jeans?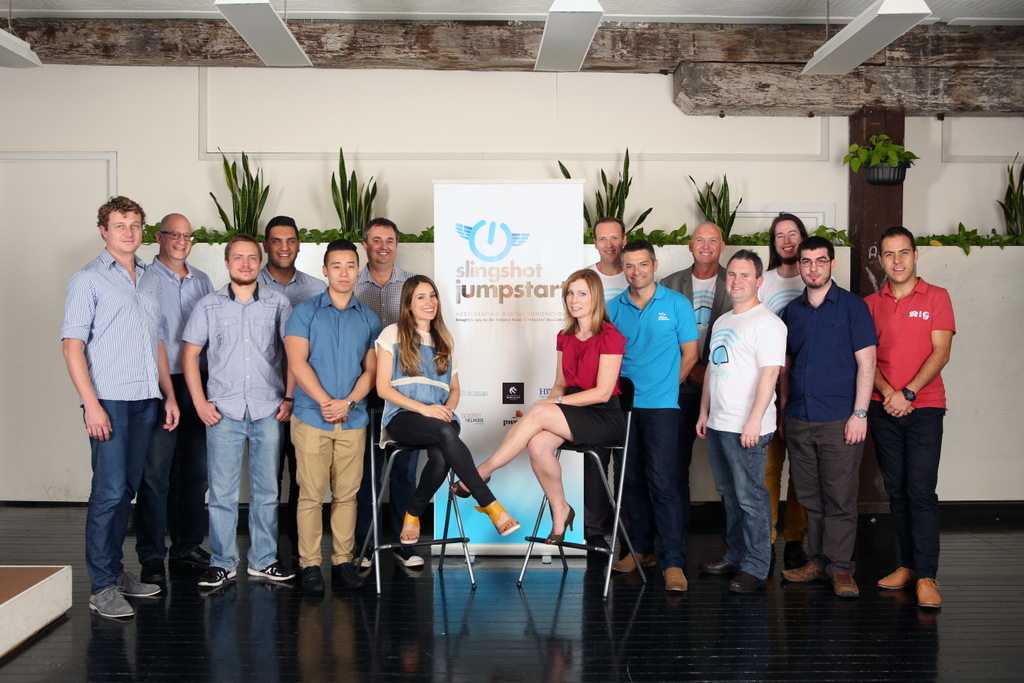
{"left": 133, "top": 377, "right": 209, "bottom": 568}
